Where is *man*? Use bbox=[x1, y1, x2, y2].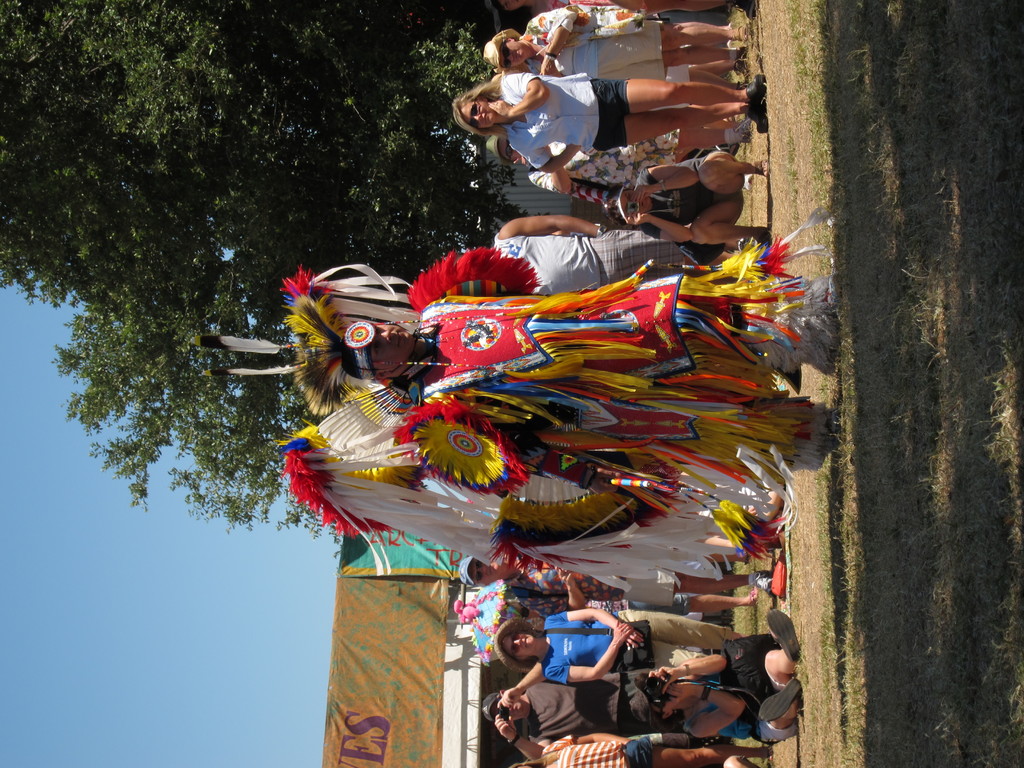
bbox=[485, 115, 756, 199].
